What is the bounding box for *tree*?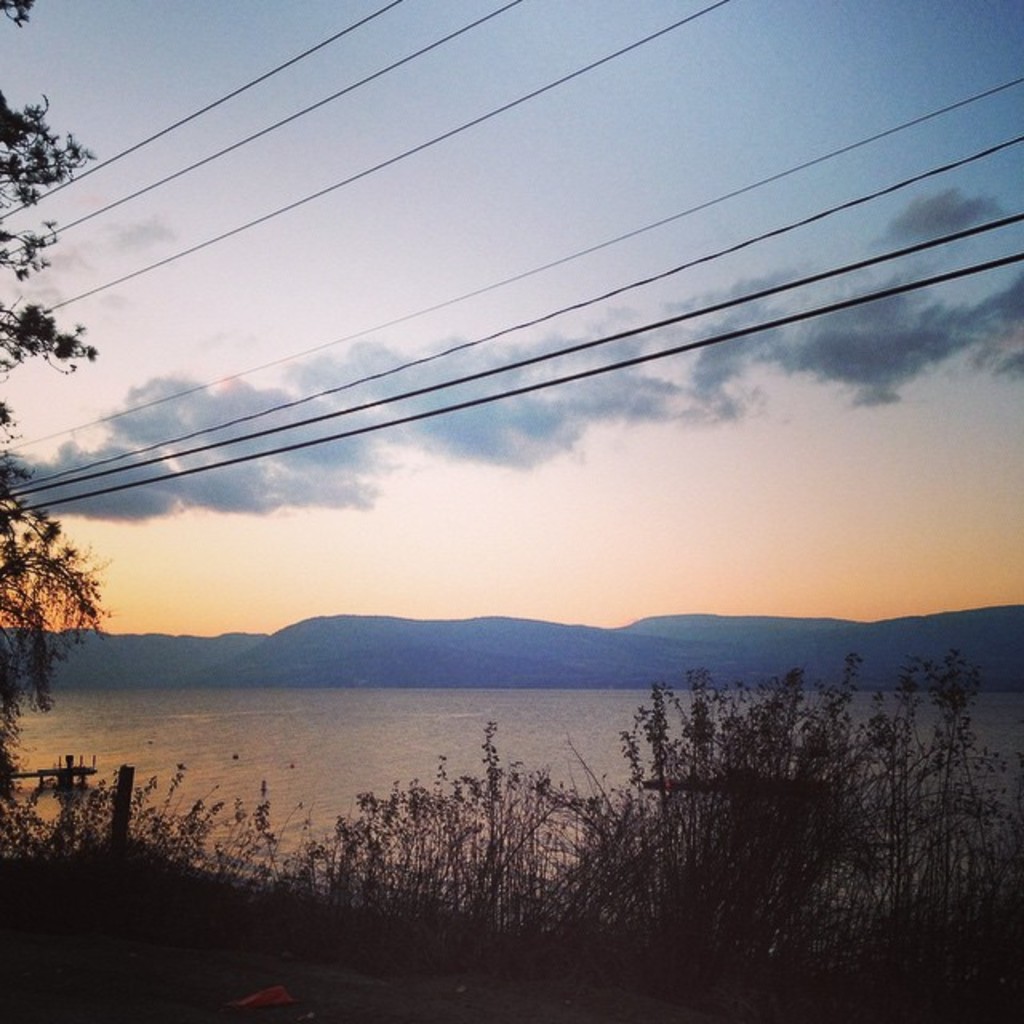
(left=0, top=0, right=110, bottom=781).
